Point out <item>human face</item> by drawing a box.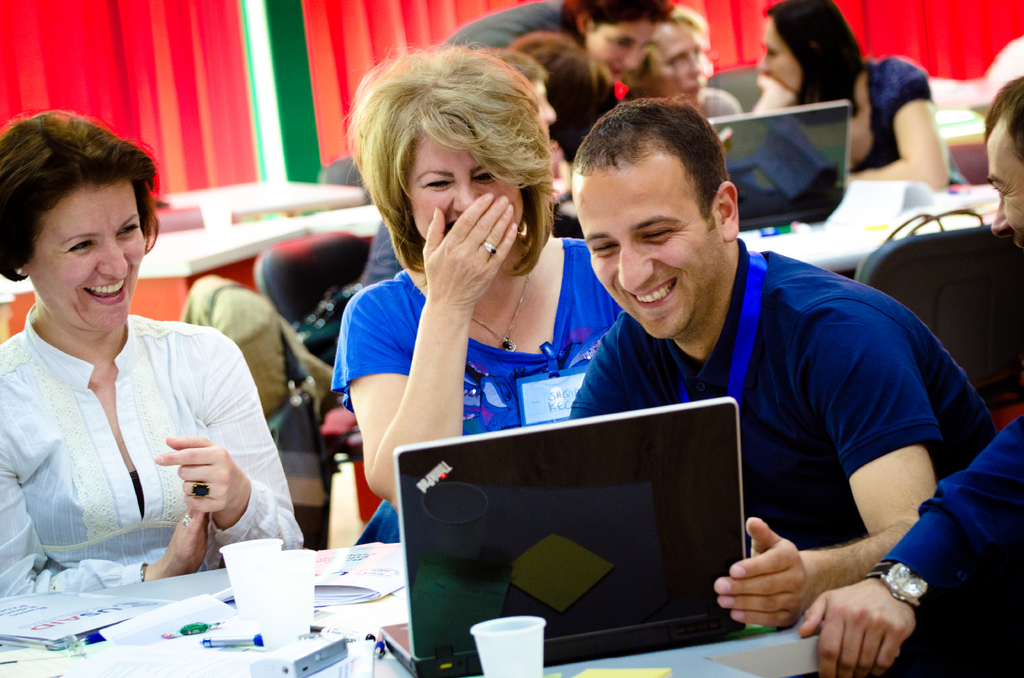
{"x1": 758, "y1": 20, "x2": 802, "y2": 91}.
